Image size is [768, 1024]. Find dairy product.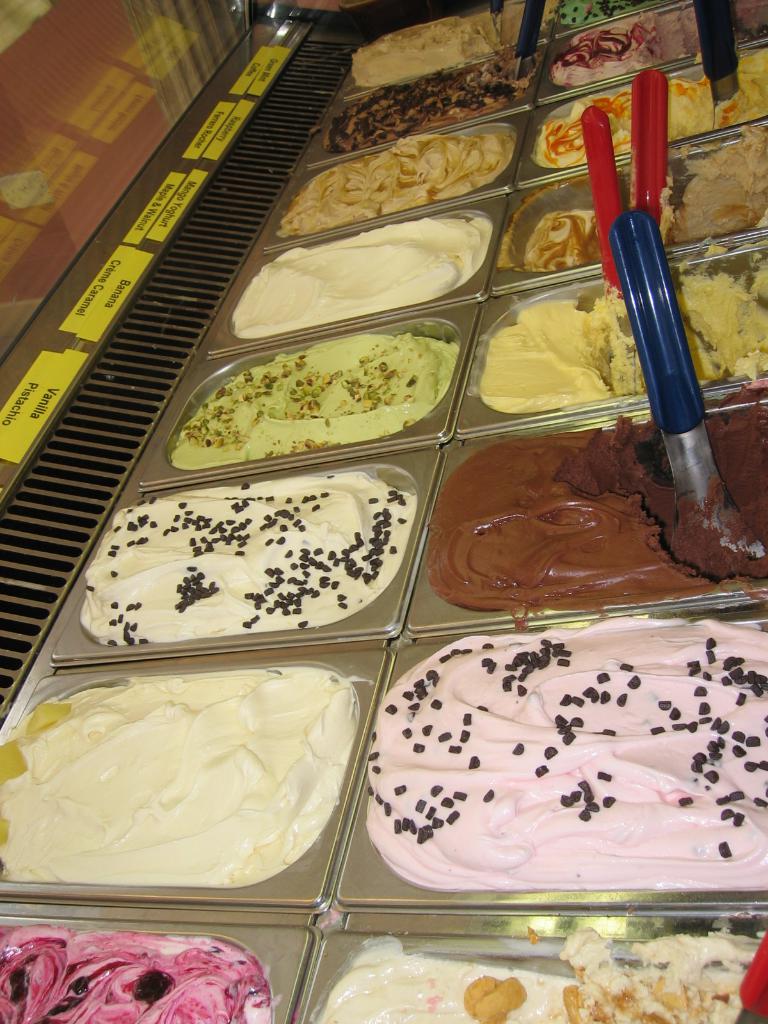
[542, 19, 703, 87].
